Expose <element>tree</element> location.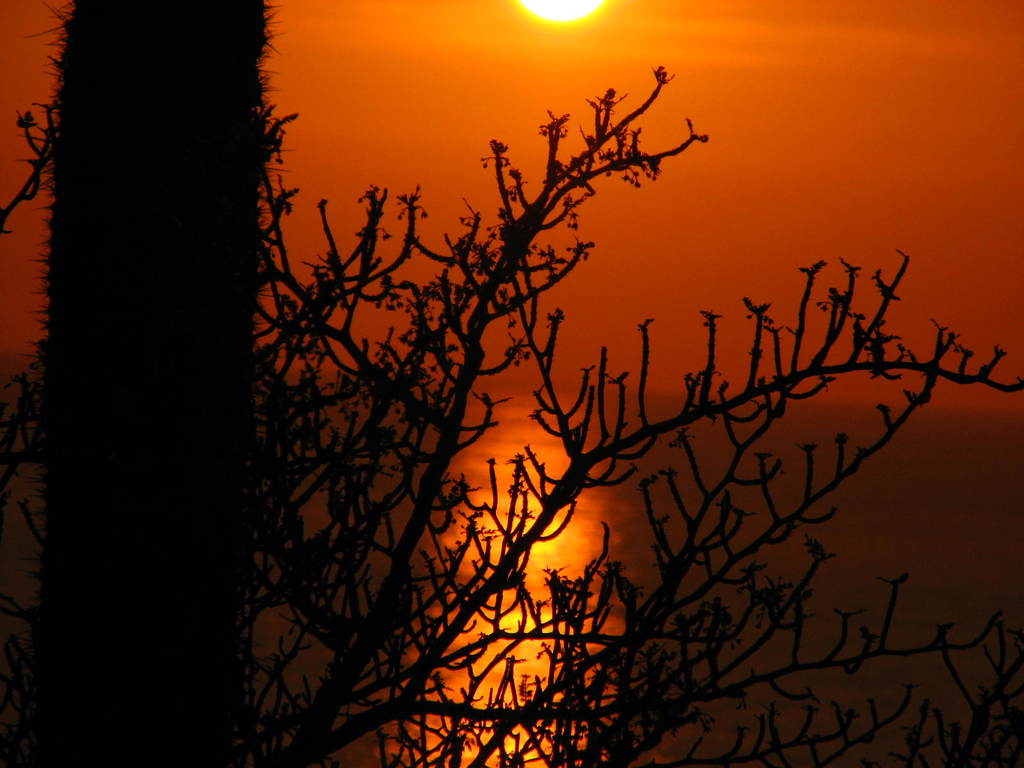
Exposed at x1=0 y1=0 x2=1023 y2=767.
